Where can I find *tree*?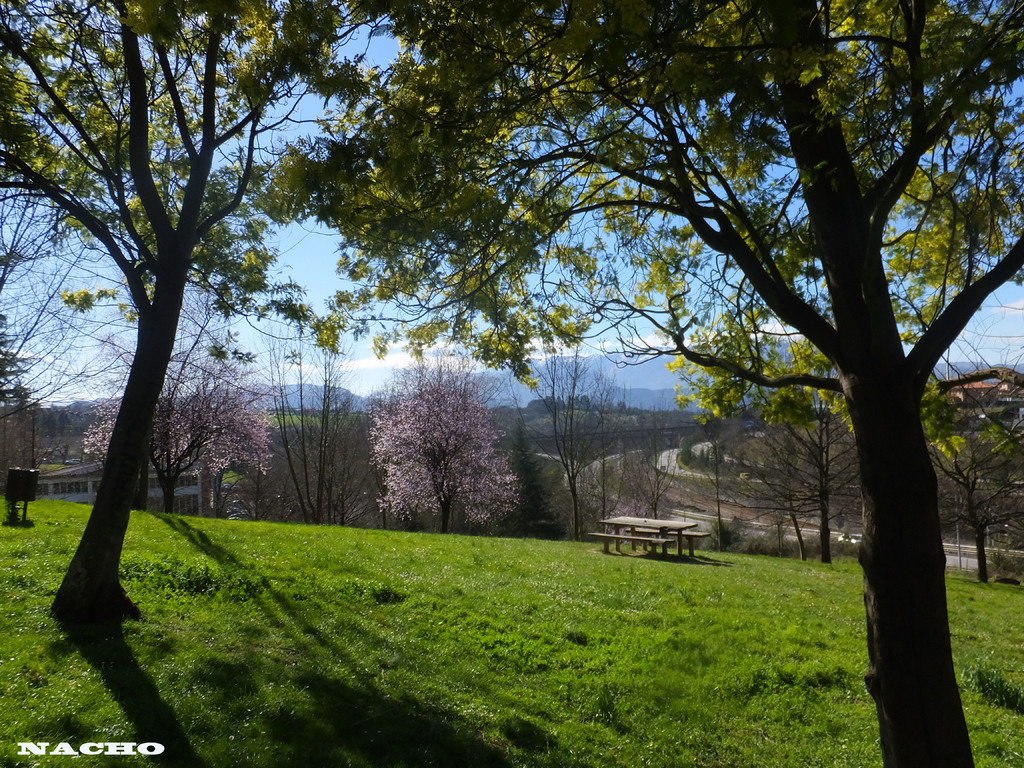
You can find it at locate(363, 338, 495, 535).
